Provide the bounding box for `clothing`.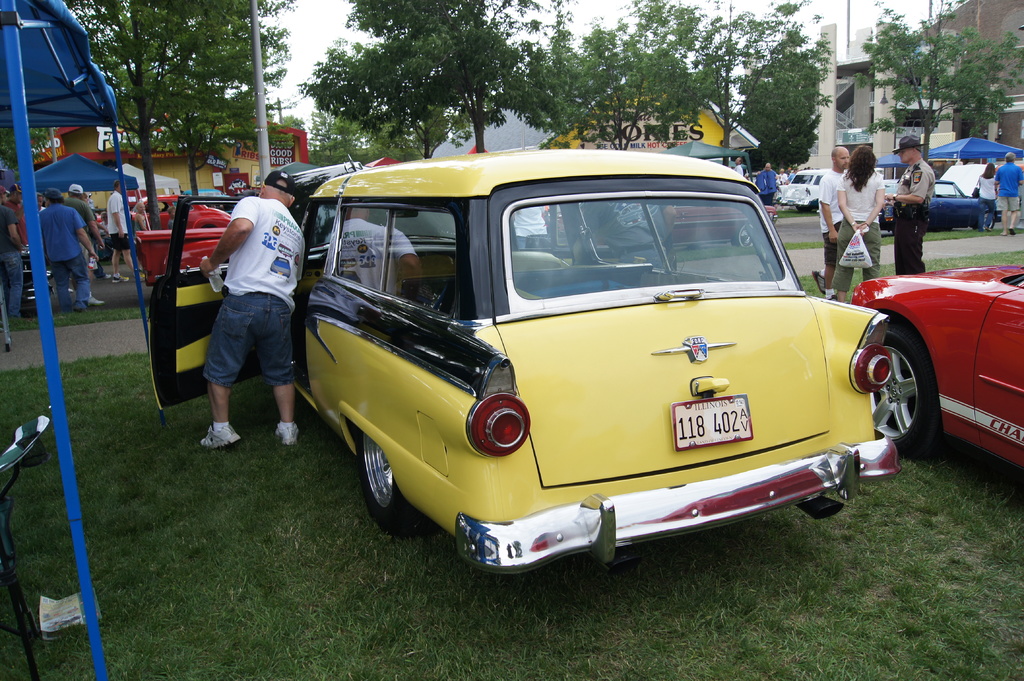
<box>976,172,998,230</box>.
